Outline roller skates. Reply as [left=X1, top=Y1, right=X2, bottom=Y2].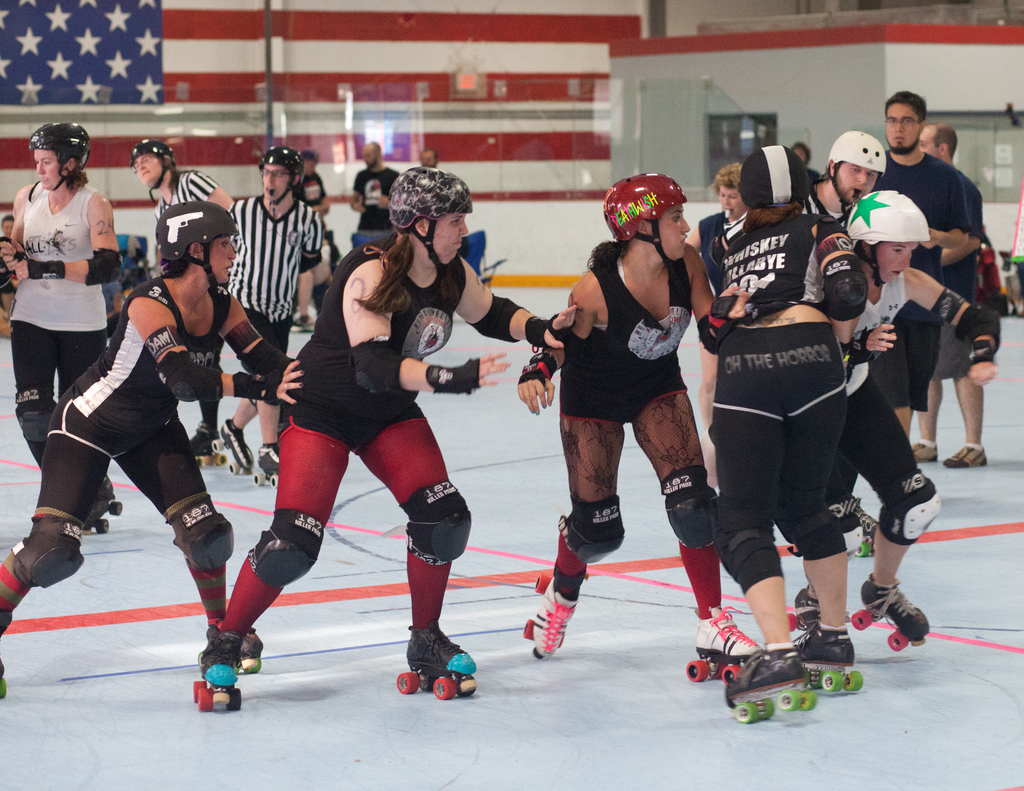
[left=686, top=602, right=761, bottom=687].
